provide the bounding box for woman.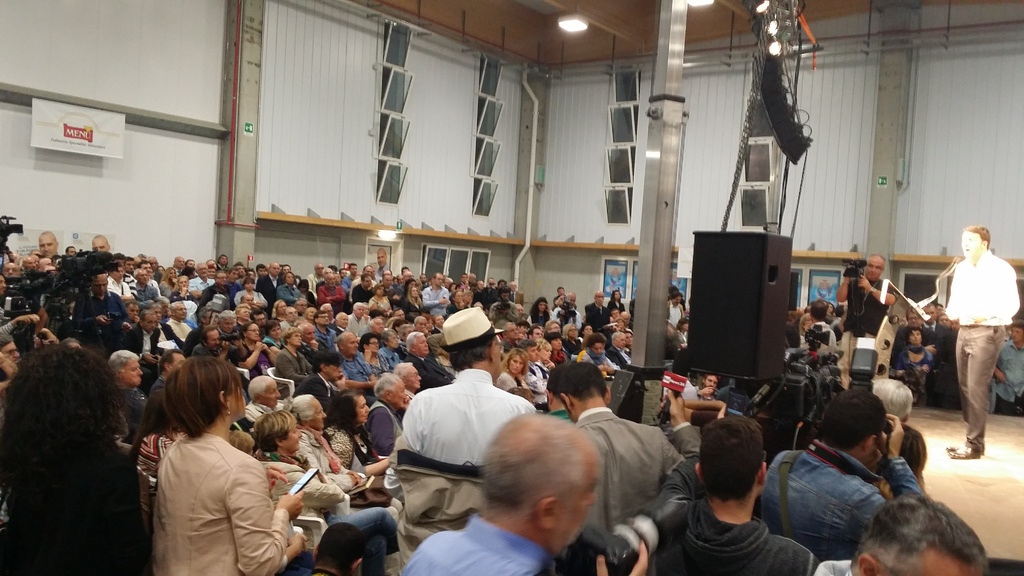
box=[322, 392, 401, 515].
